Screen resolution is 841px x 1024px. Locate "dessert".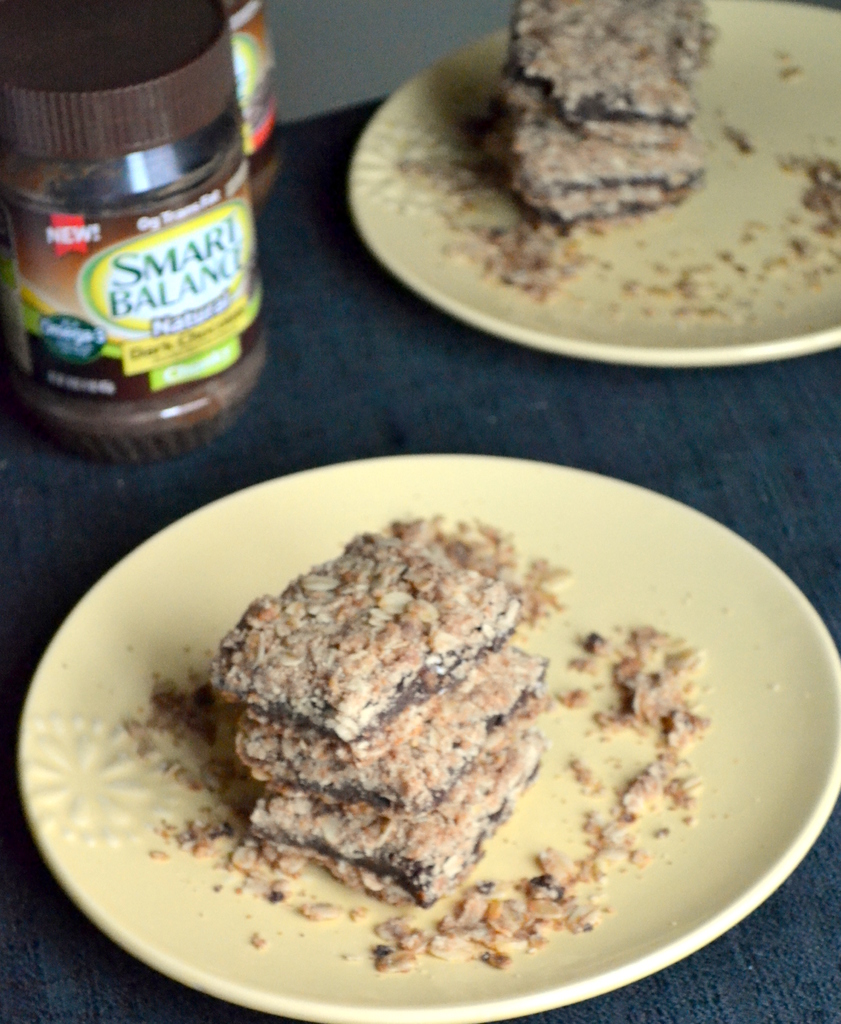
x1=161, y1=516, x2=616, y2=926.
